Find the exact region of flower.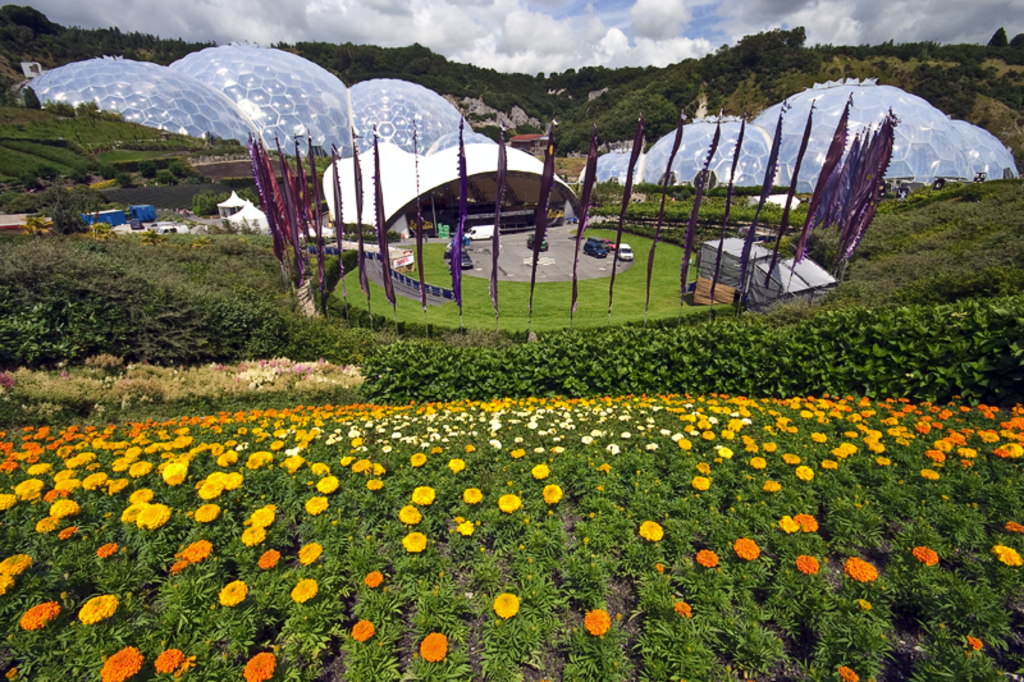
Exact region: box(59, 521, 77, 539).
